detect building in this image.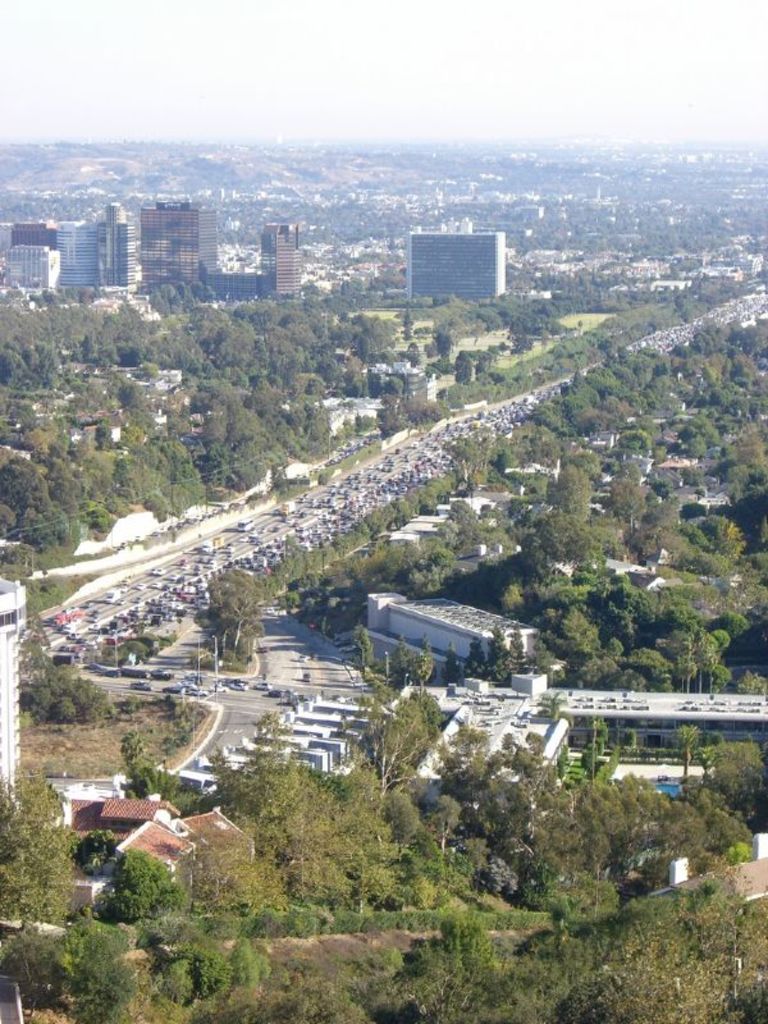
Detection: (338,589,550,680).
